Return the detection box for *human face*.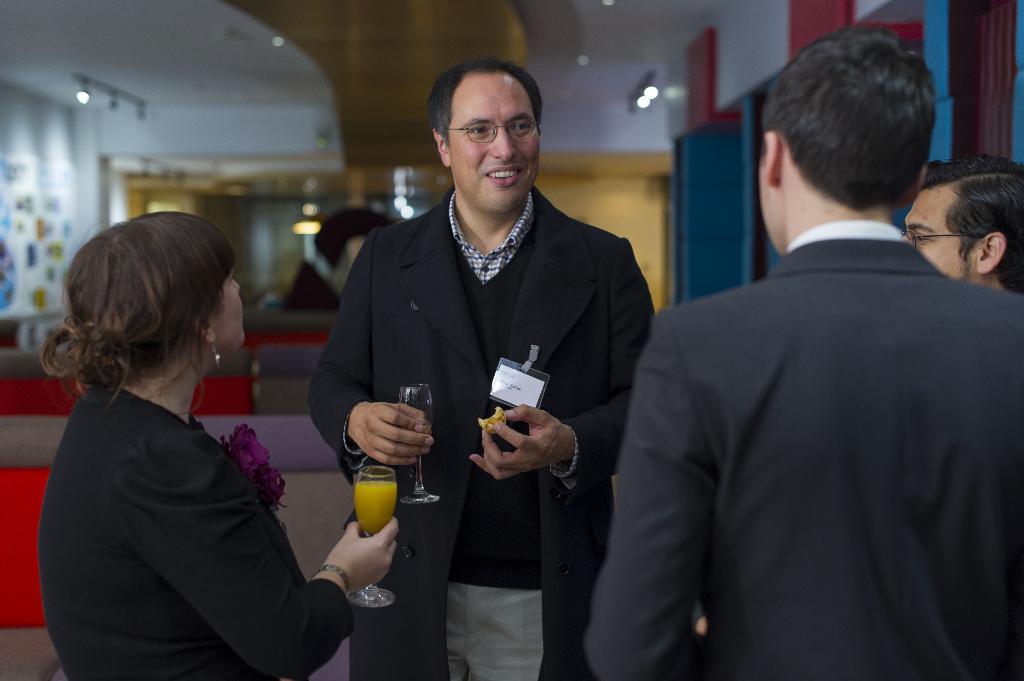
box(760, 152, 783, 254).
